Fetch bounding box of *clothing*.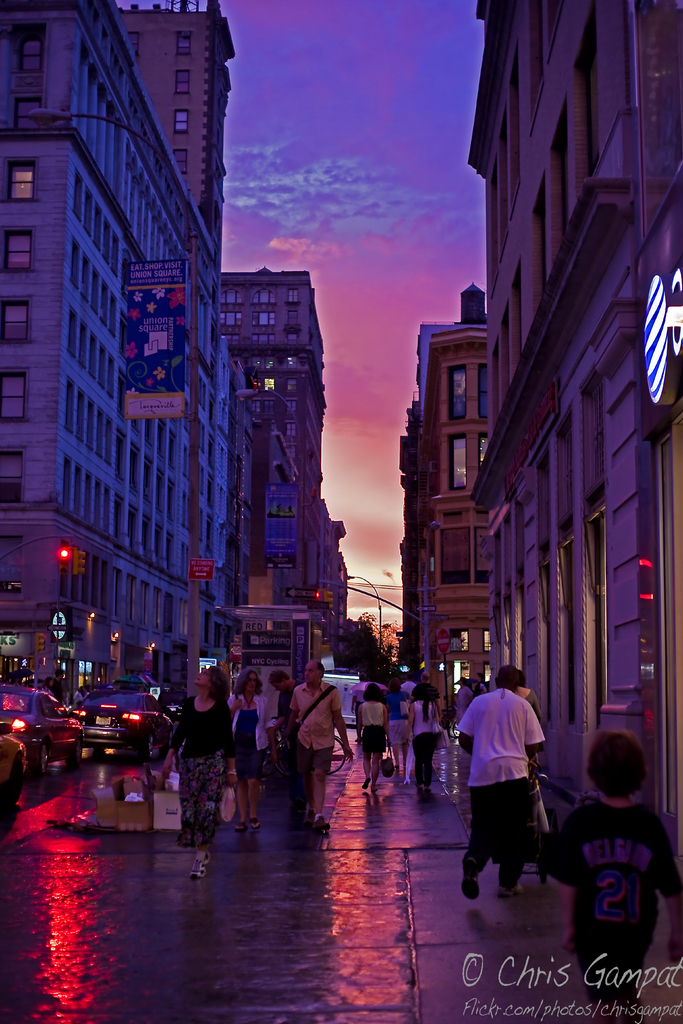
Bbox: {"x1": 71, "y1": 688, "x2": 87, "y2": 709}.
